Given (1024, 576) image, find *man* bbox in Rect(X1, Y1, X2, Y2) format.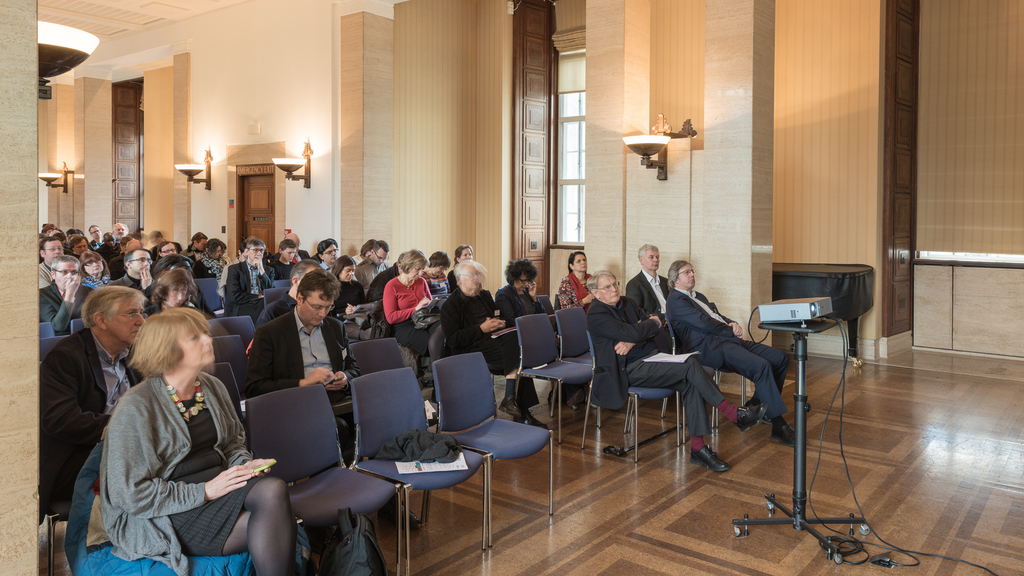
Rect(270, 241, 297, 280).
